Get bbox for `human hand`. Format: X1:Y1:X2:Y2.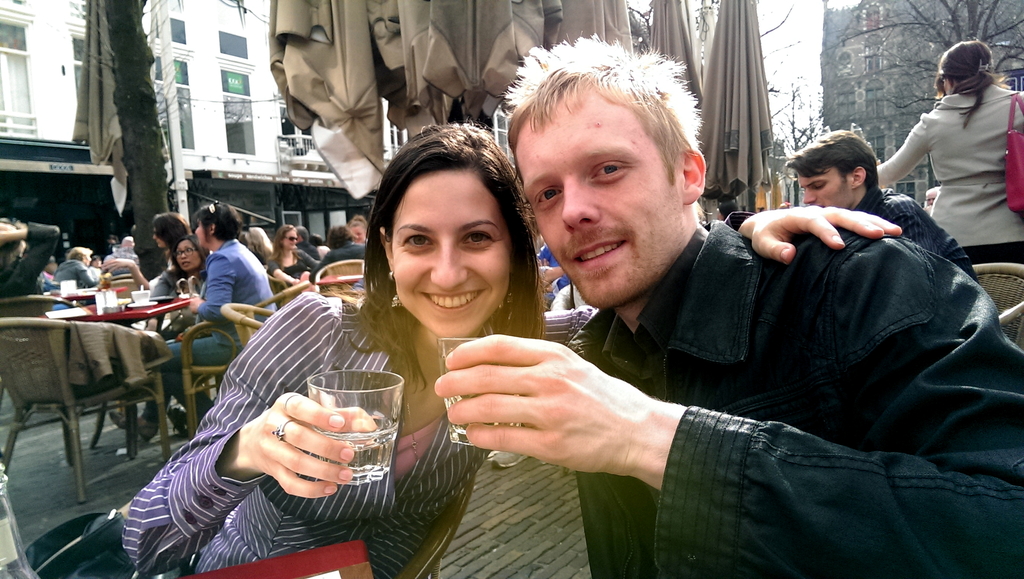
188:293:207:317.
